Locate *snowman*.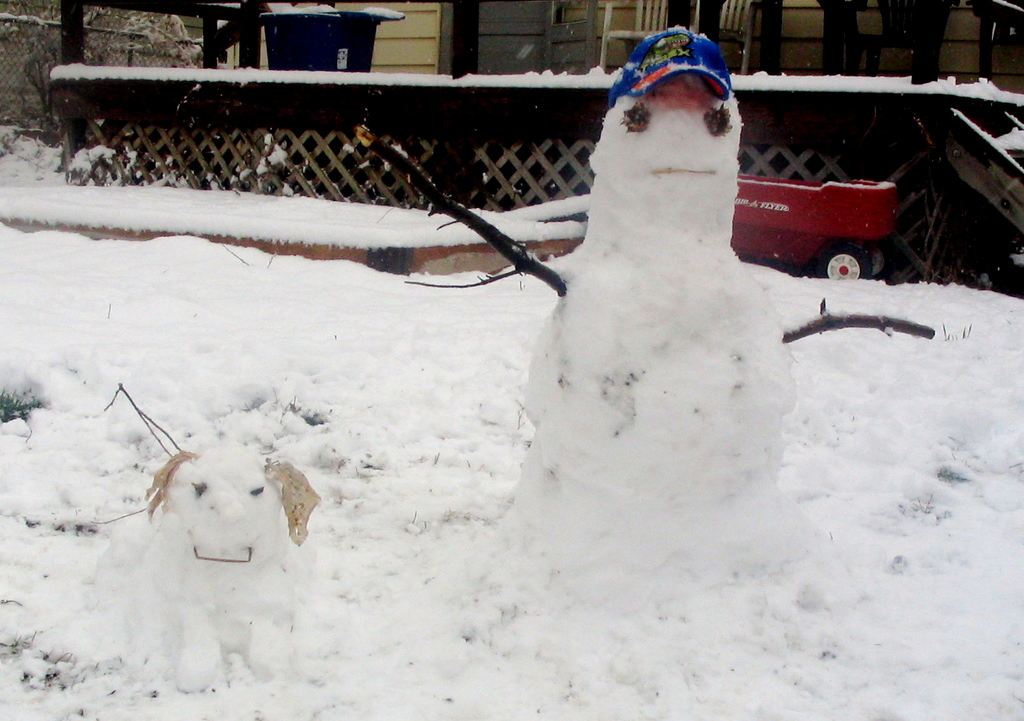
Bounding box: rect(356, 27, 931, 576).
